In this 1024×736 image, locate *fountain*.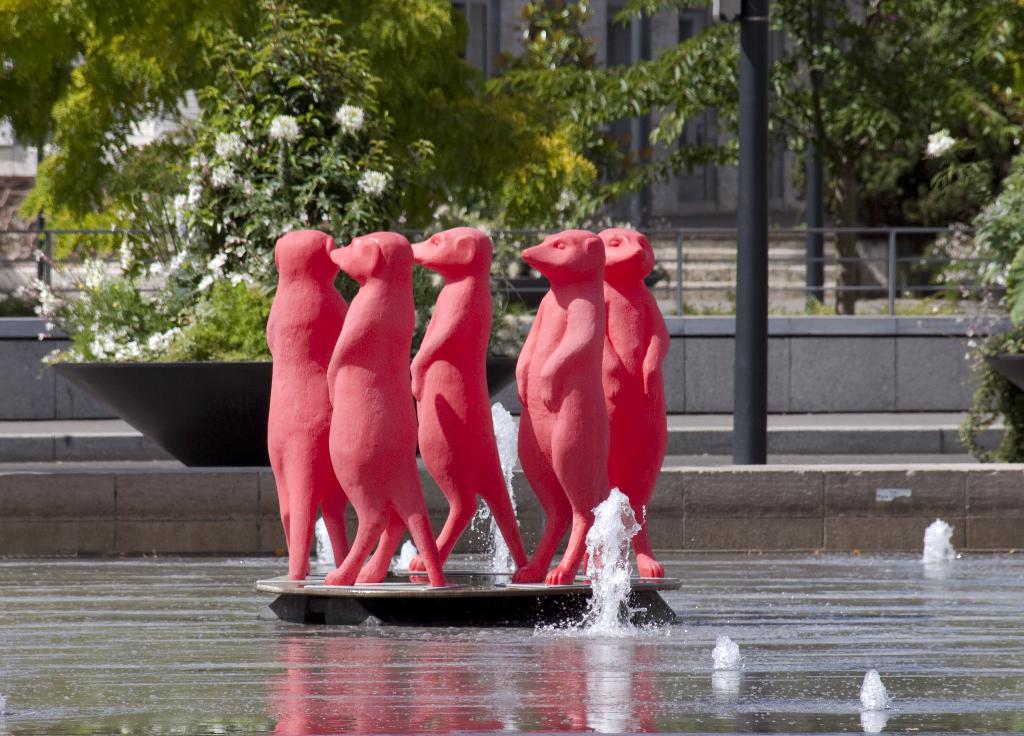
Bounding box: region(385, 536, 435, 566).
